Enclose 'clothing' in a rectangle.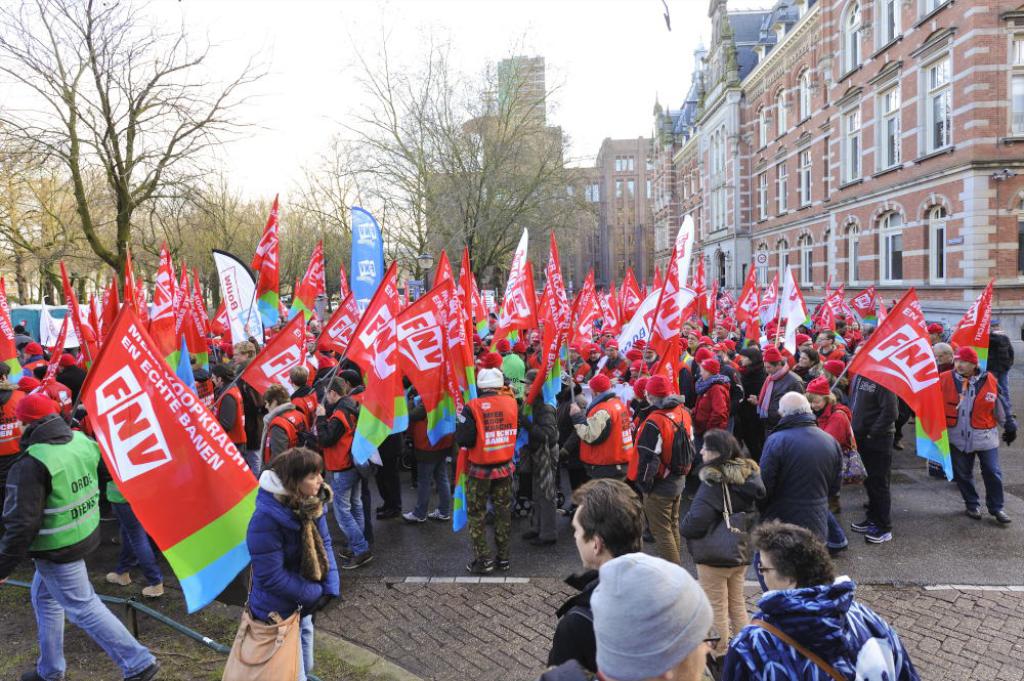
<bbox>187, 358, 214, 411</bbox>.
